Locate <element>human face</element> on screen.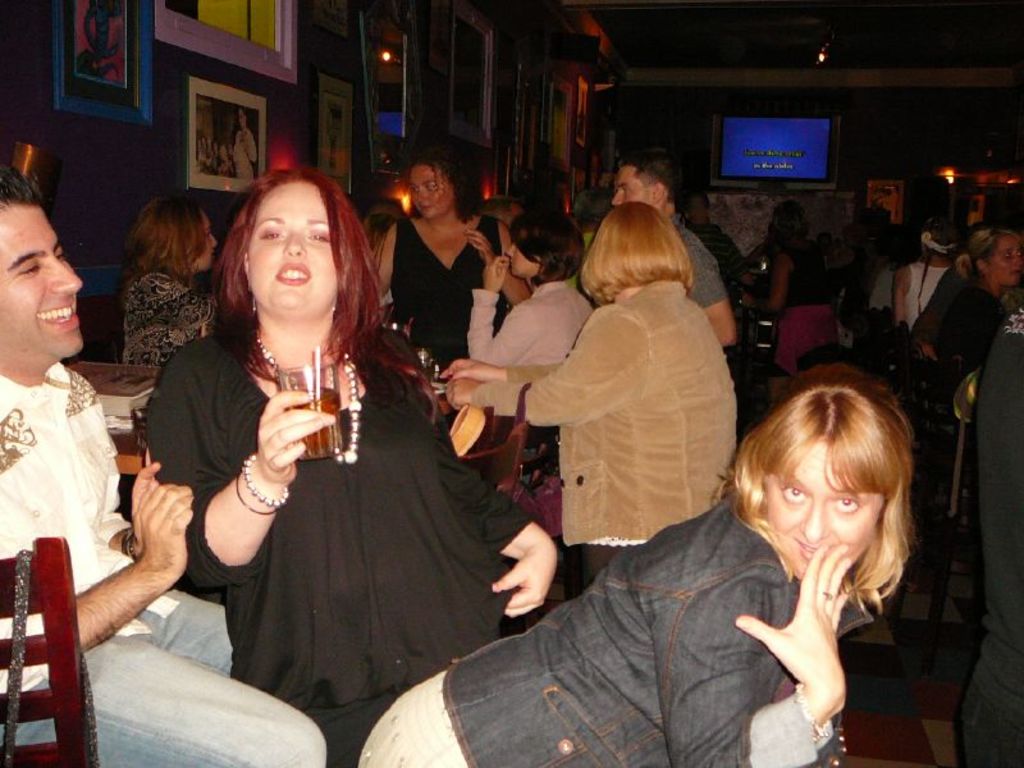
On screen at [left=767, top=440, right=881, bottom=582].
